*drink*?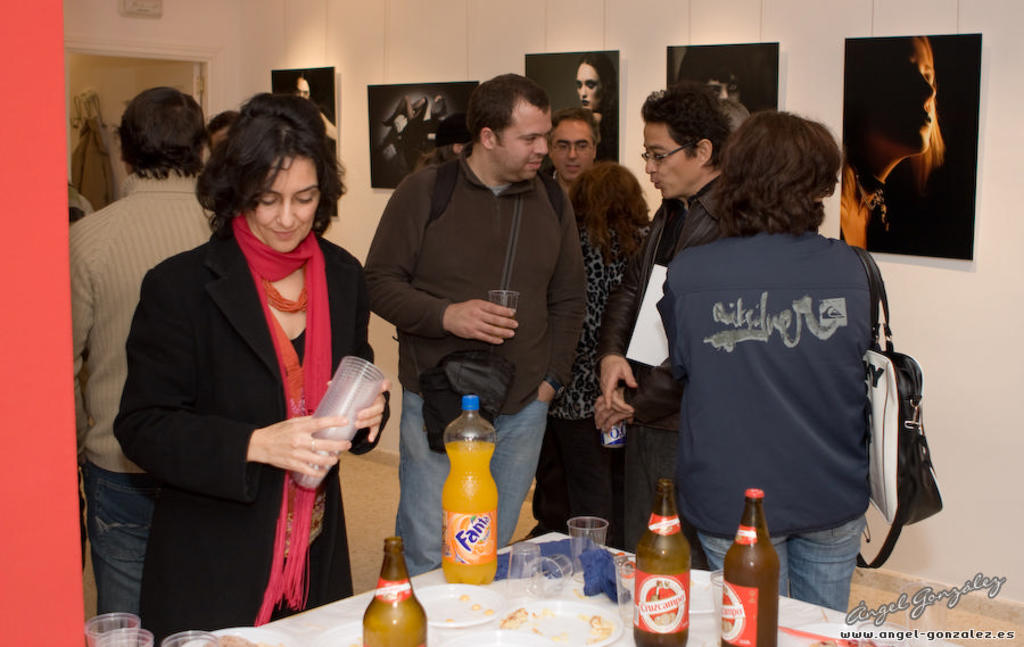
(495,308,521,343)
